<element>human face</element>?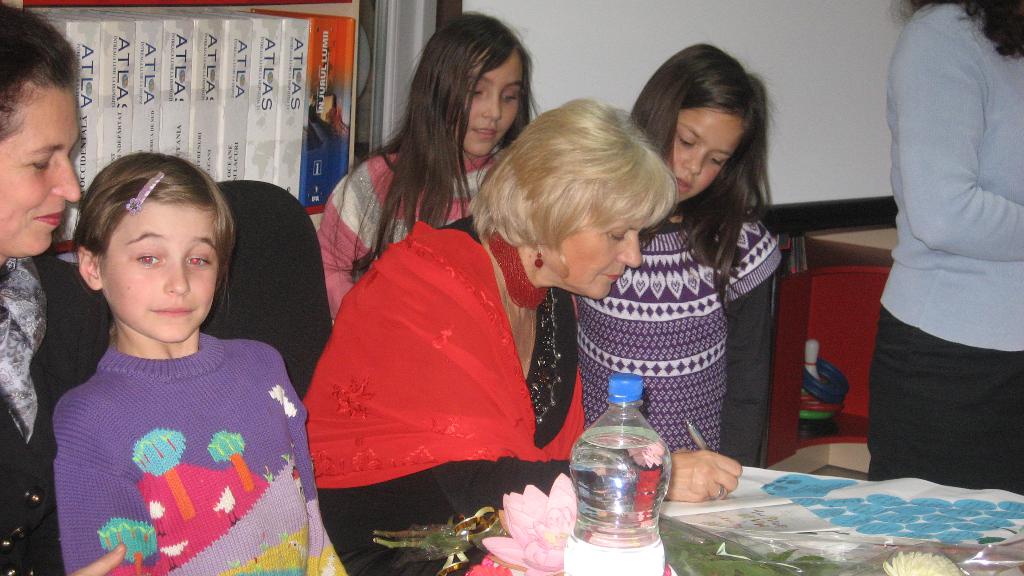
bbox=[94, 200, 218, 342]
